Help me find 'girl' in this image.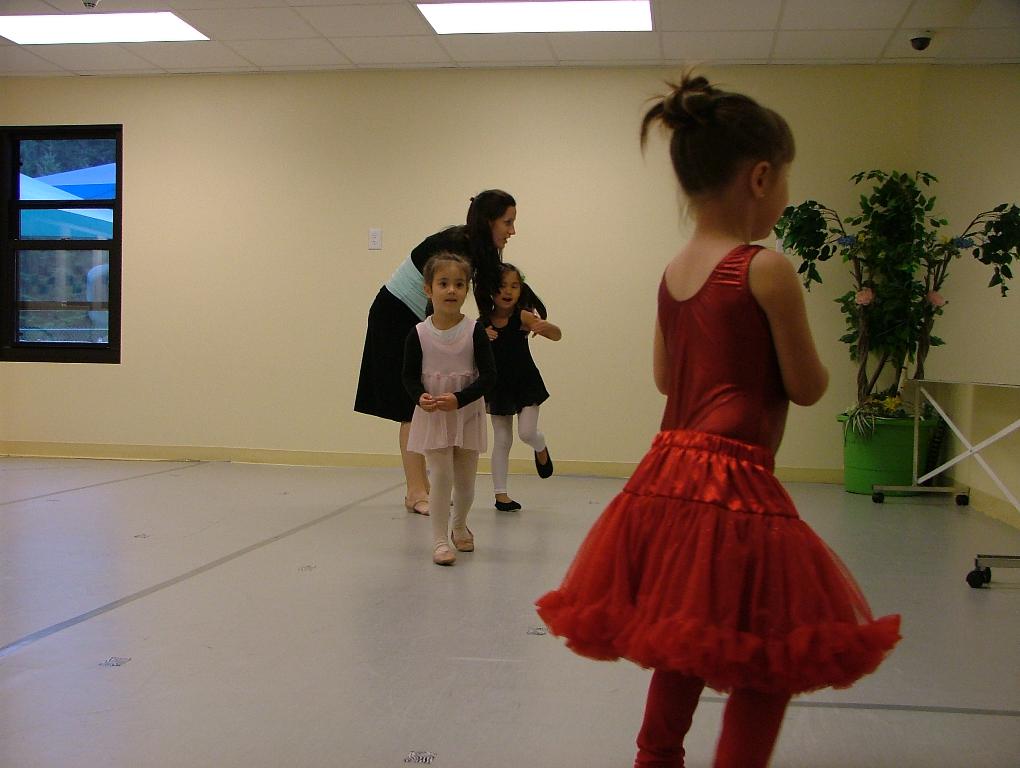
Found it: [left=531, top=61, right=911, bottom=767].
